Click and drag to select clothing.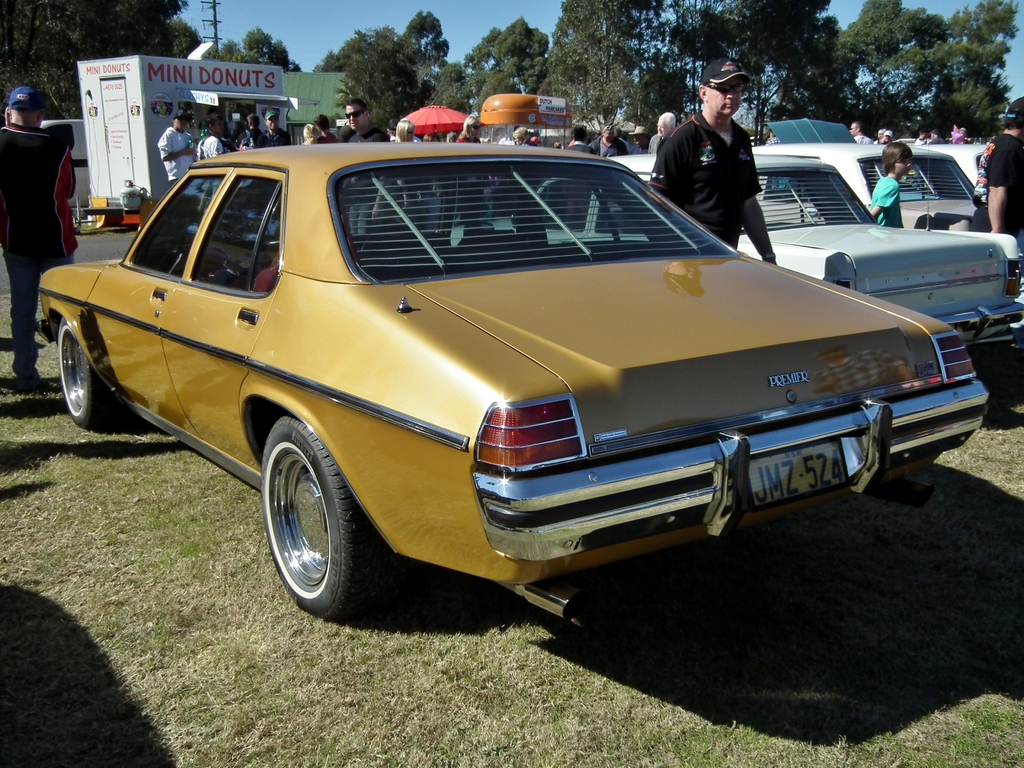
Selection: {"left": 0, "top": 122, "right": 68, "bottom": 360}.
